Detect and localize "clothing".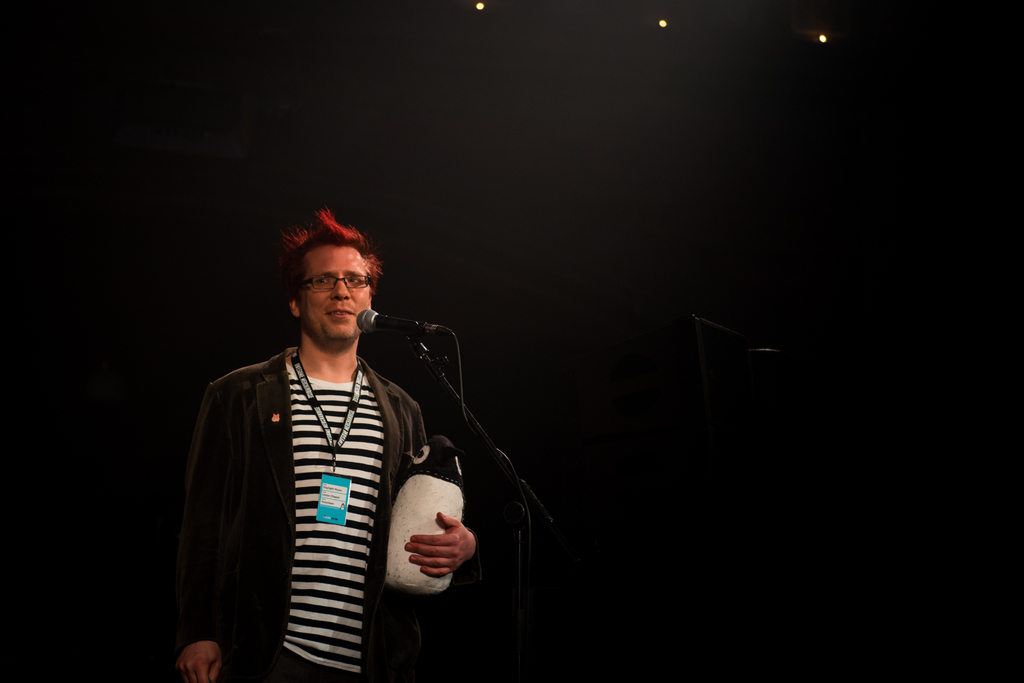
Localized at 175:288:479:682.
